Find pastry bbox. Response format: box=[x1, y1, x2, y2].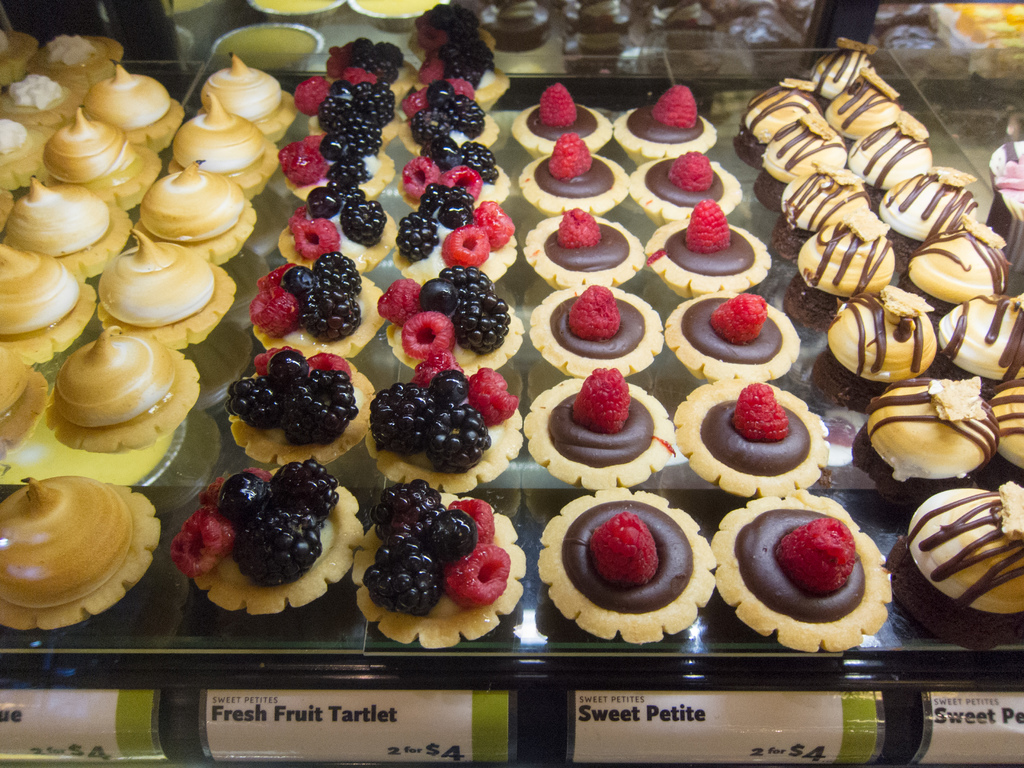
box=[415, 39, 506, 108].
